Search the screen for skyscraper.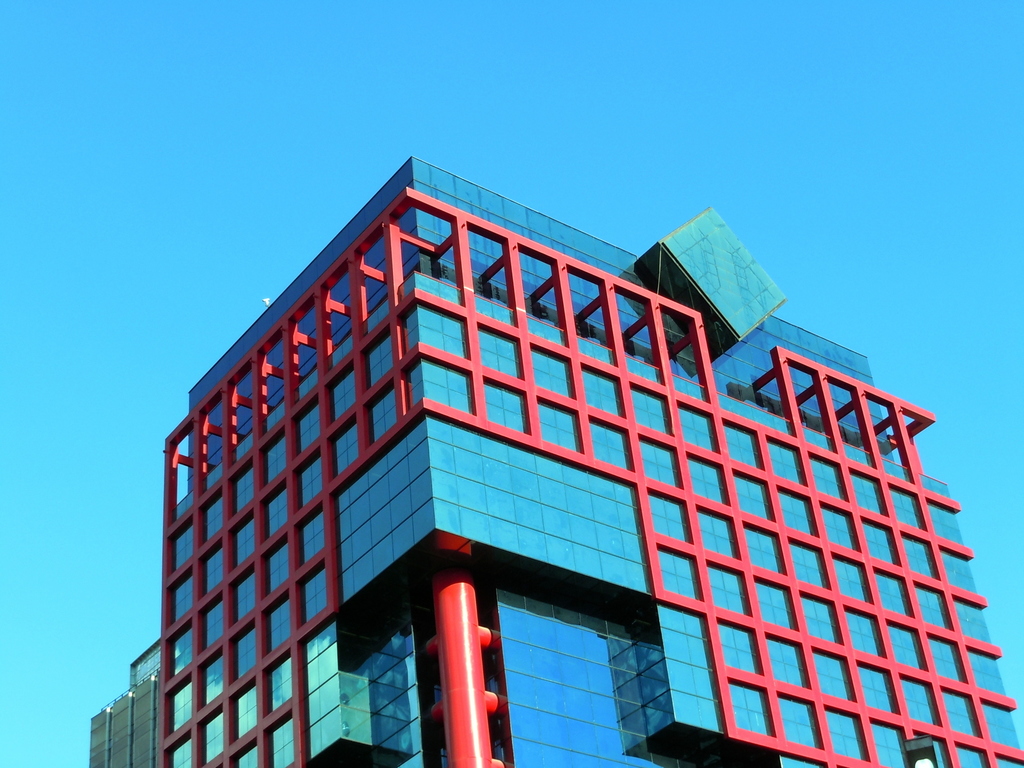
Found at [x1=138, y1=155, x2=1004, y2=763].
